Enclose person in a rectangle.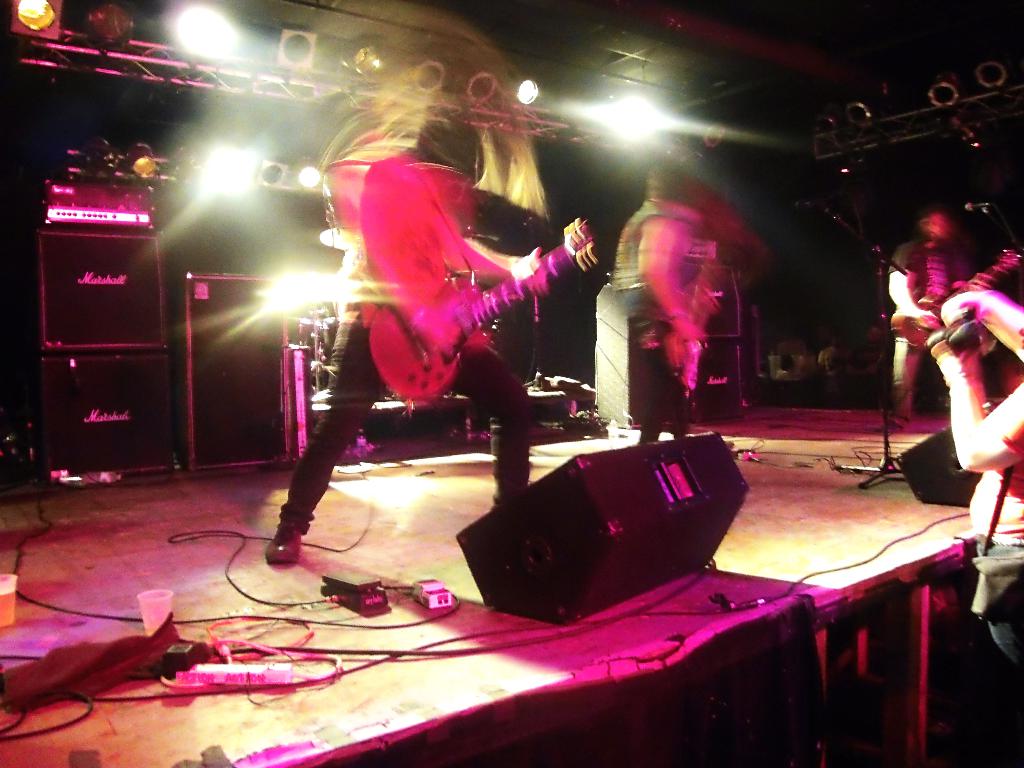
BBox(932, 291, 1023, 669).
